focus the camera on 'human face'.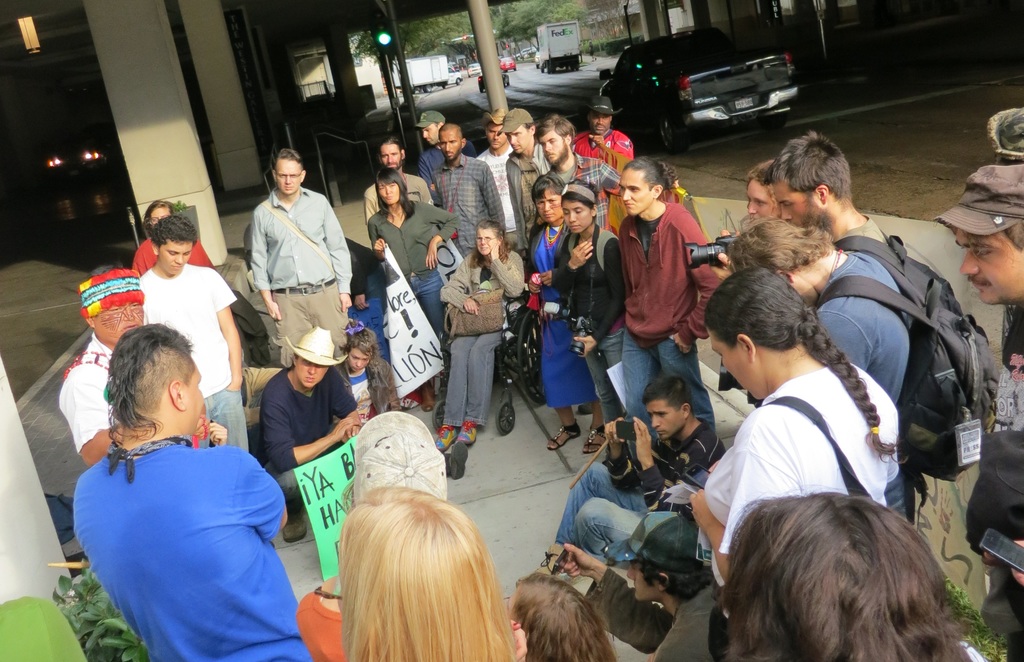
Focus region: {"left": 771, "top": 182, "right": 819, "bottom": 226}.
